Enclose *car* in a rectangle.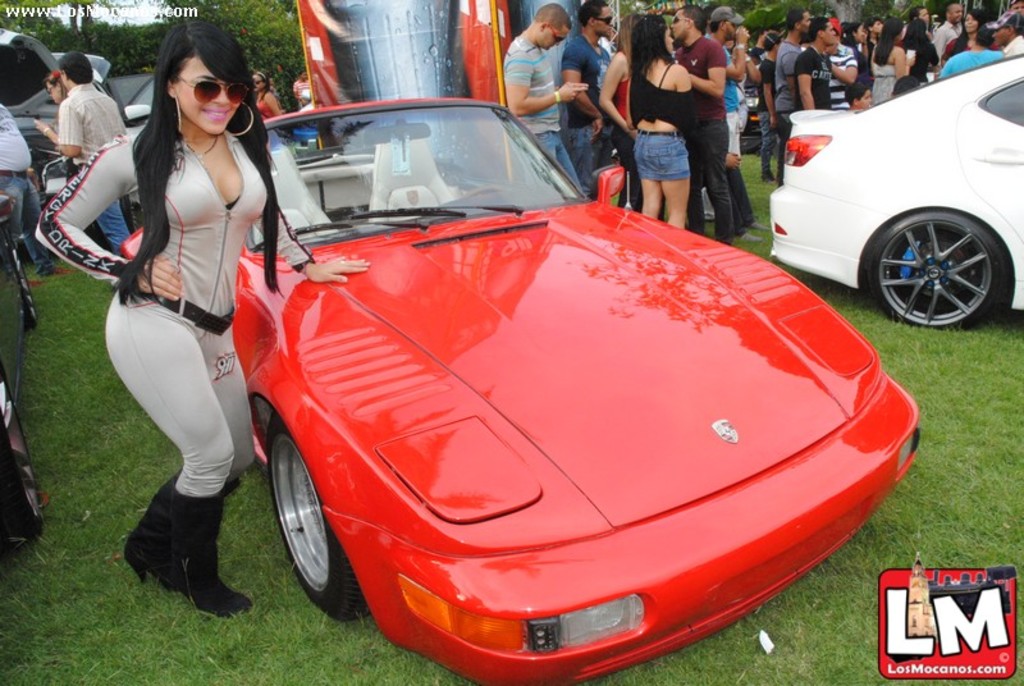
select_region(769, 51, 1023, 331).
